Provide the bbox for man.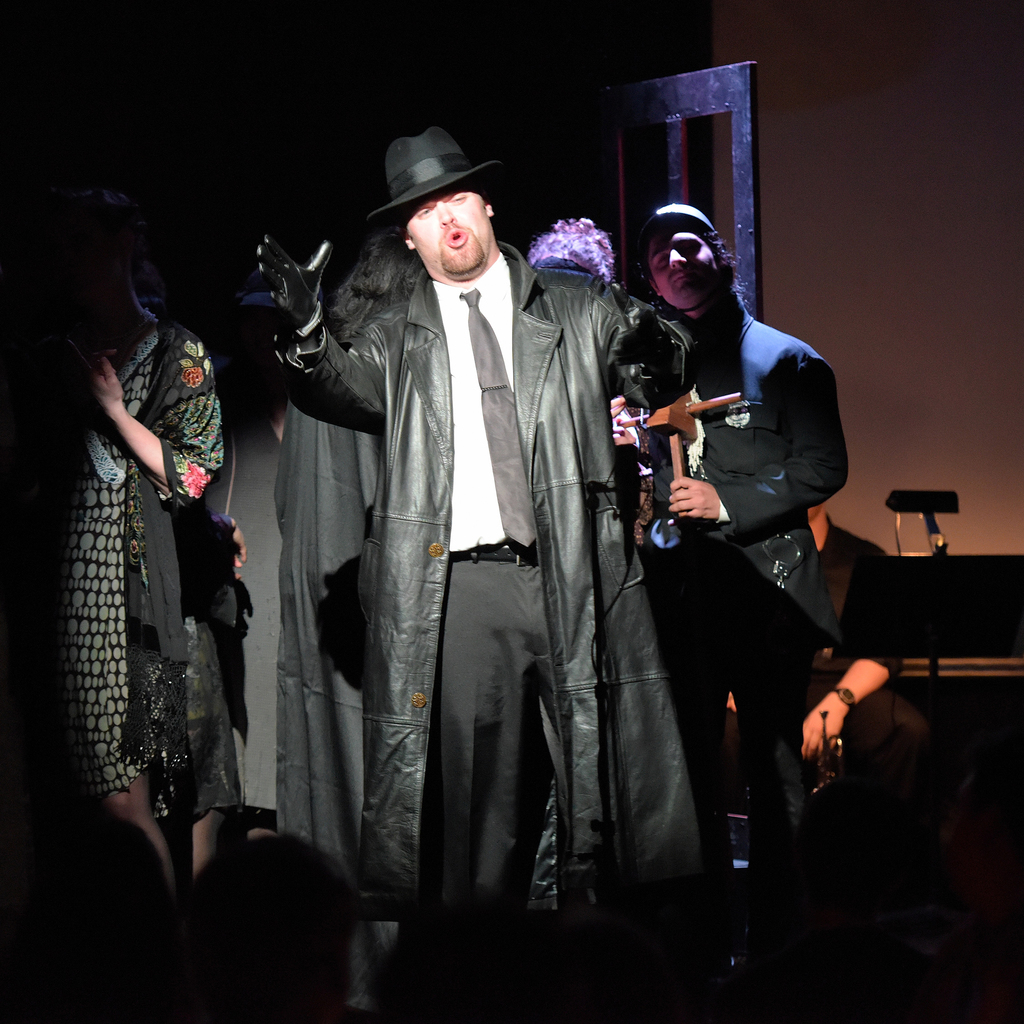
(x1=637, y1=204, x2=845, y2=866).
